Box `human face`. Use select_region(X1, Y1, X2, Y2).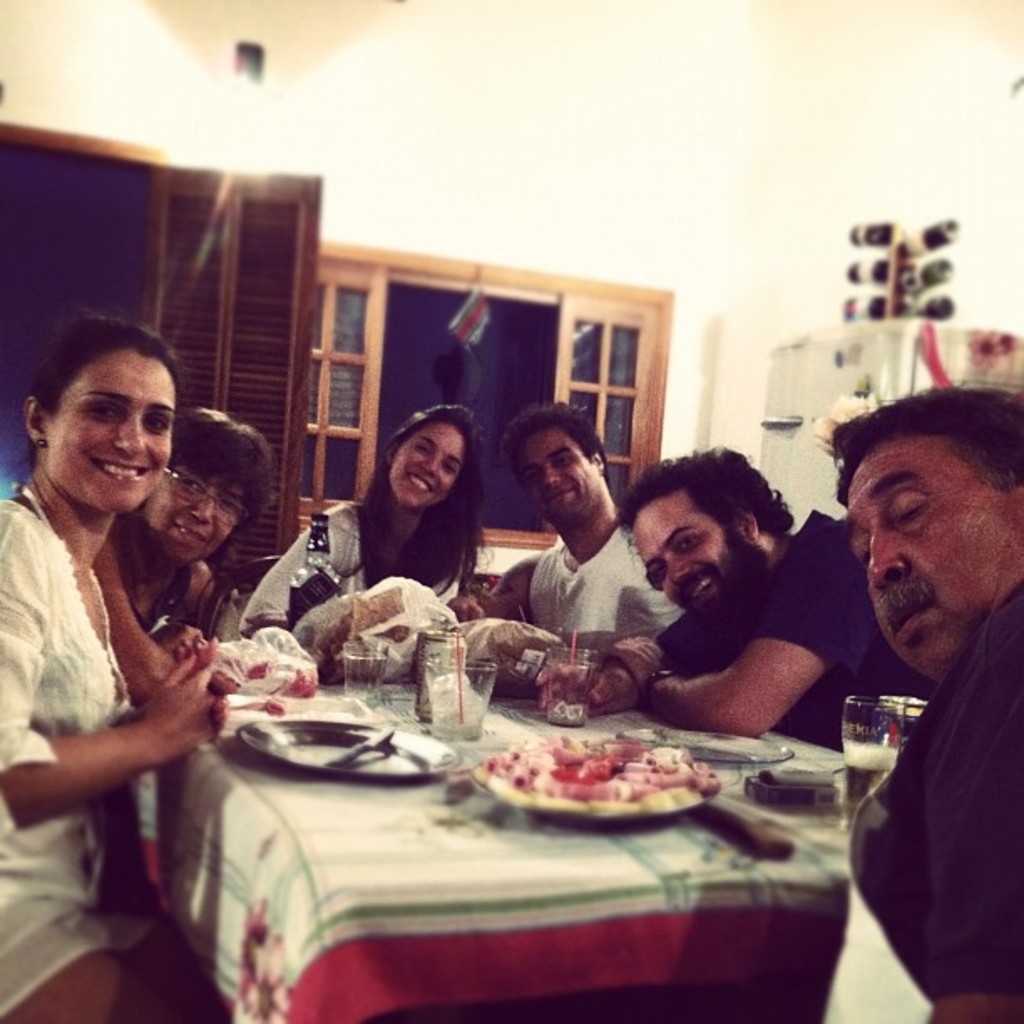
select_region(520, 428, 596, 520).
